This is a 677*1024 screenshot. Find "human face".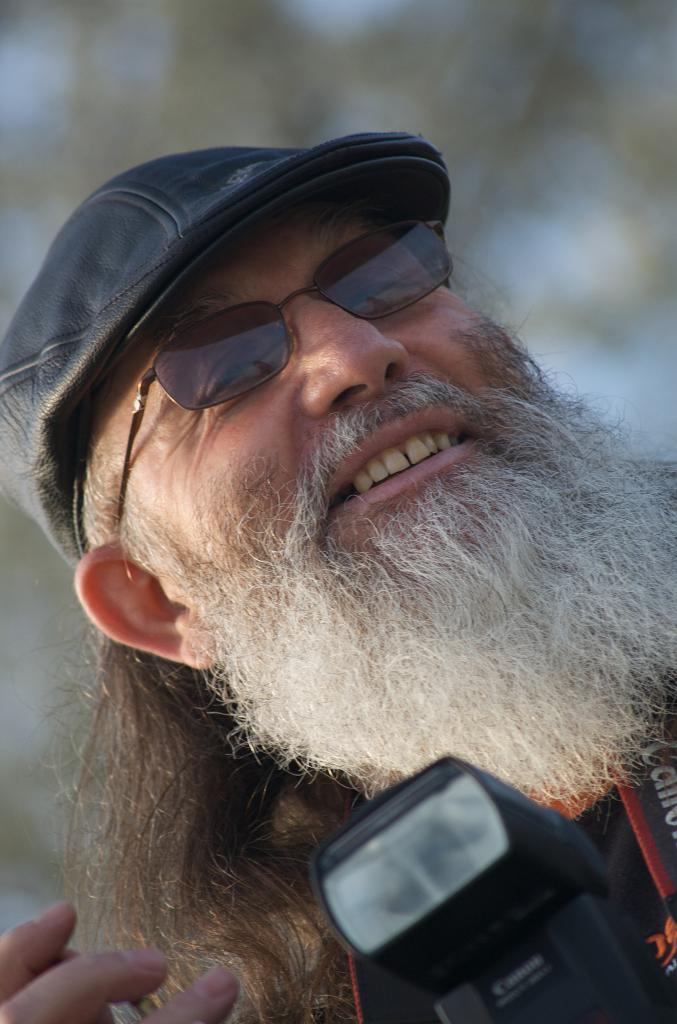
Bounding box: 95, 199, 502, 570.
